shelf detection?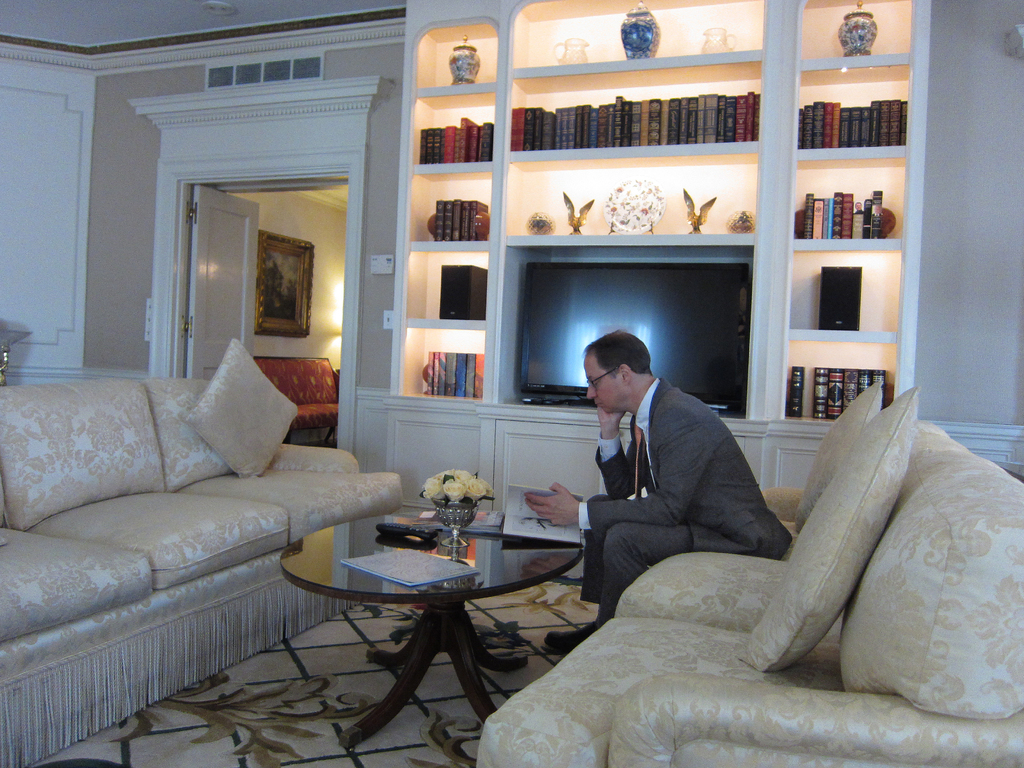
<box>401,89,508,172</box>
